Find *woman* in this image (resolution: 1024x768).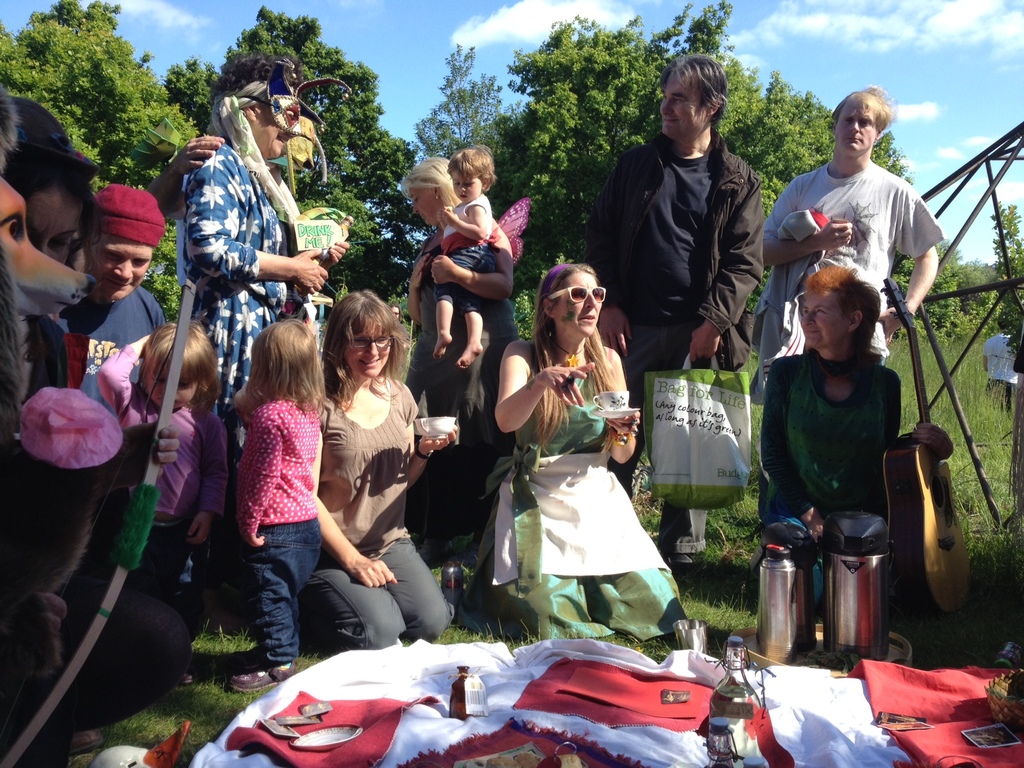
detection(467, 256, 701, 641).
